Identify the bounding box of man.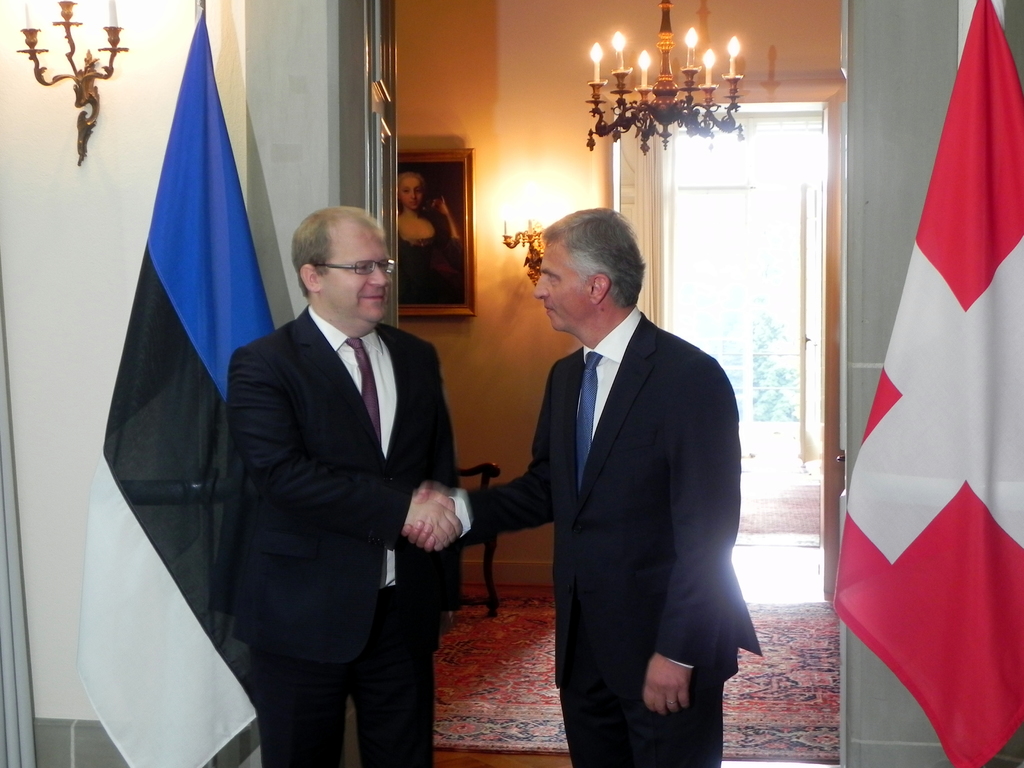
rect(466, 189, 756, 746).
